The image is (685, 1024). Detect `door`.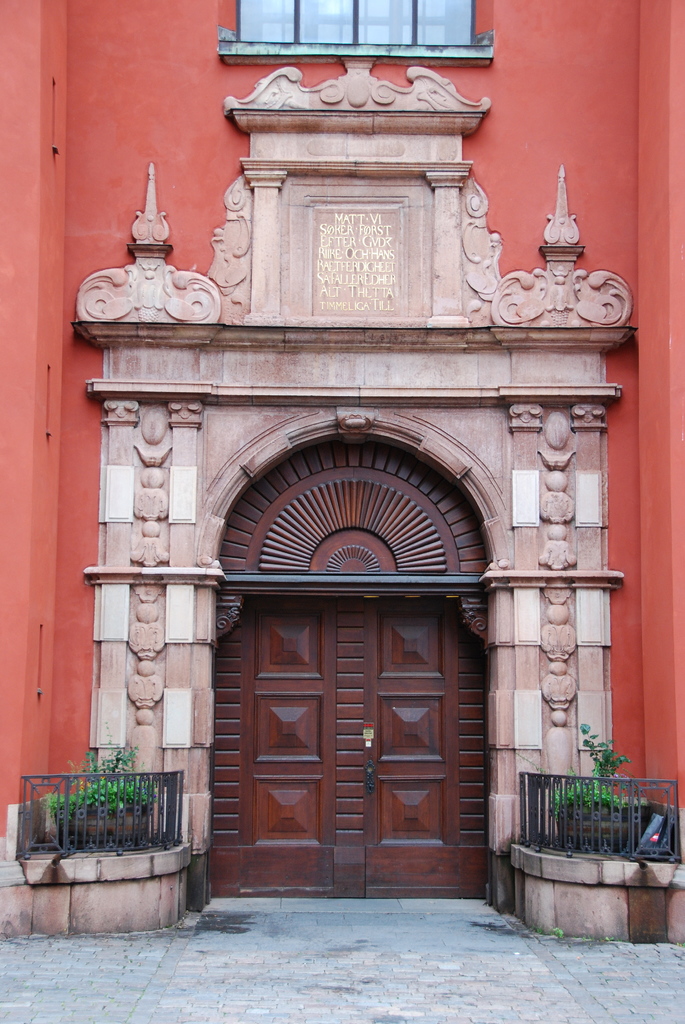
Detection: 221 593 483 887.
